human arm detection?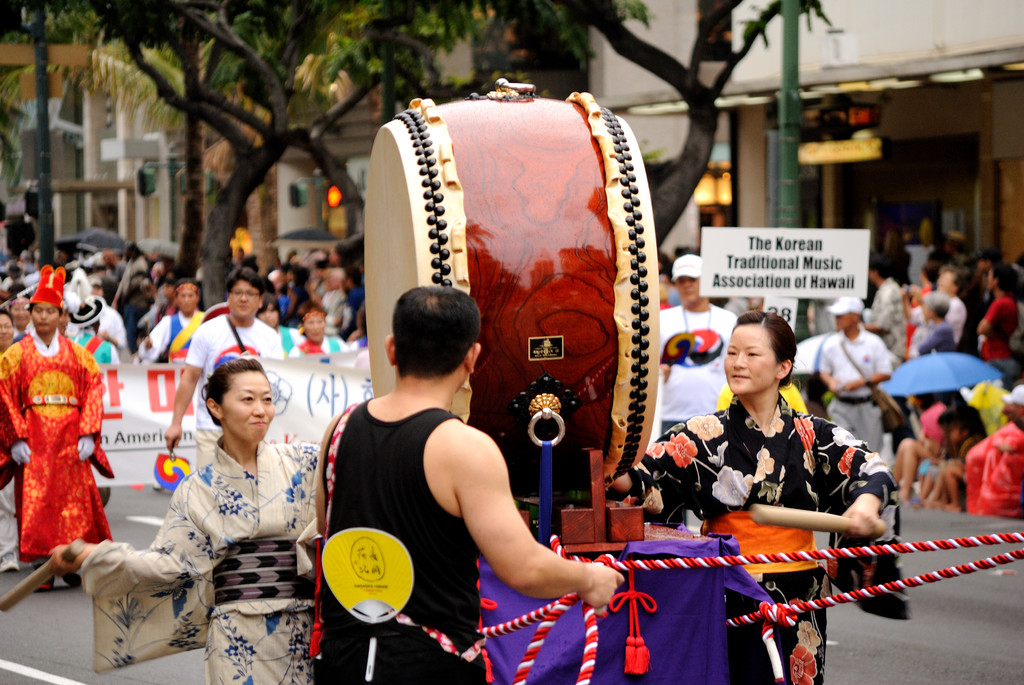
x1=81 y1=347 x2=105 y2=462
